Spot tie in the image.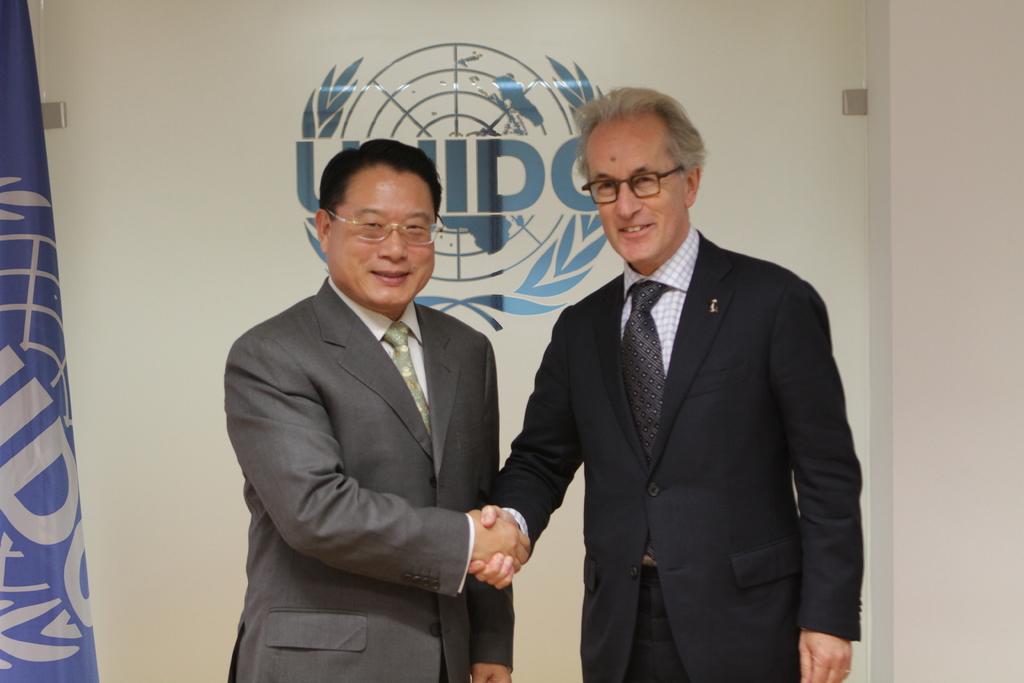
tie found at l=390, t=319, r=433, b=436.
